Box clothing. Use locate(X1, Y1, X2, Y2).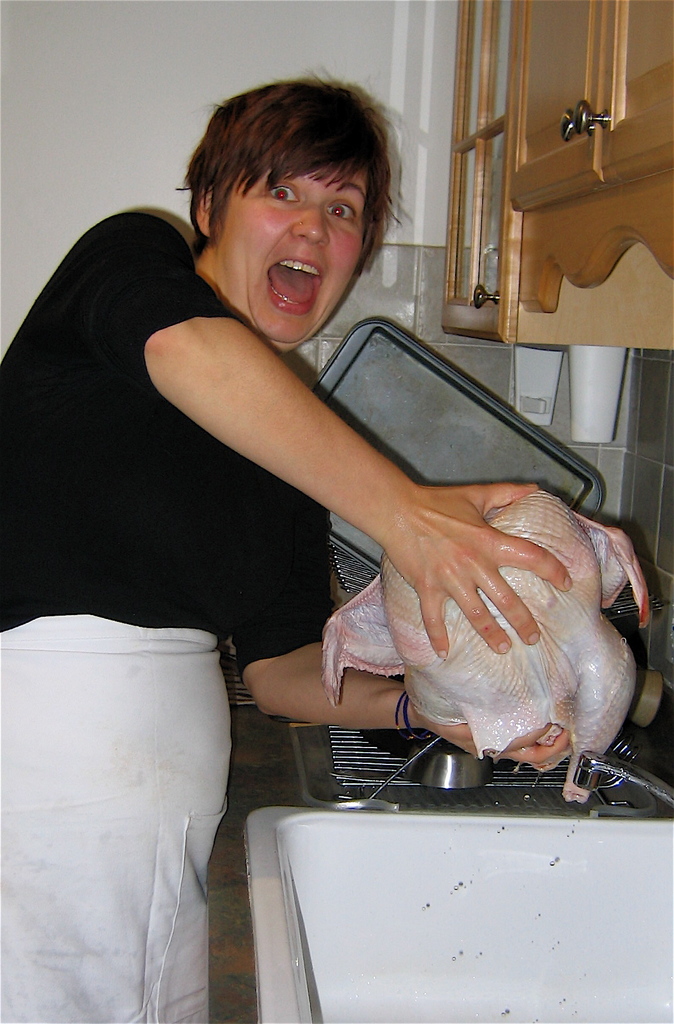
locate(0, 212, 333, 1023).
